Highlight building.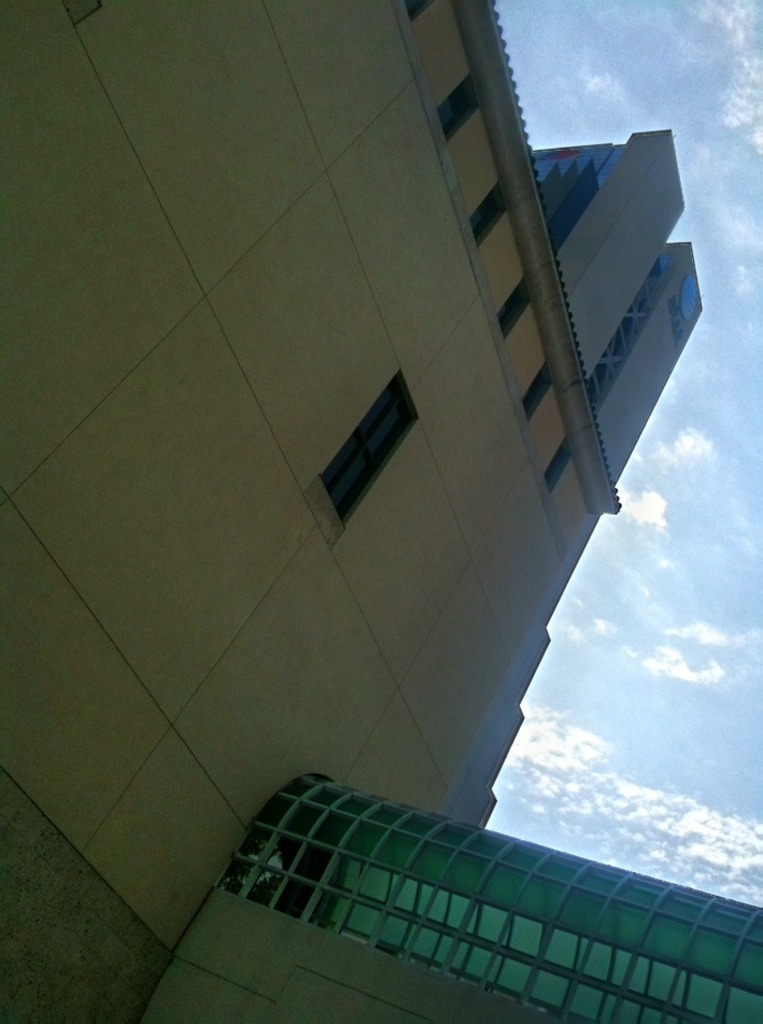
Highlighted region: detection(0, 0, 762, 1023).
